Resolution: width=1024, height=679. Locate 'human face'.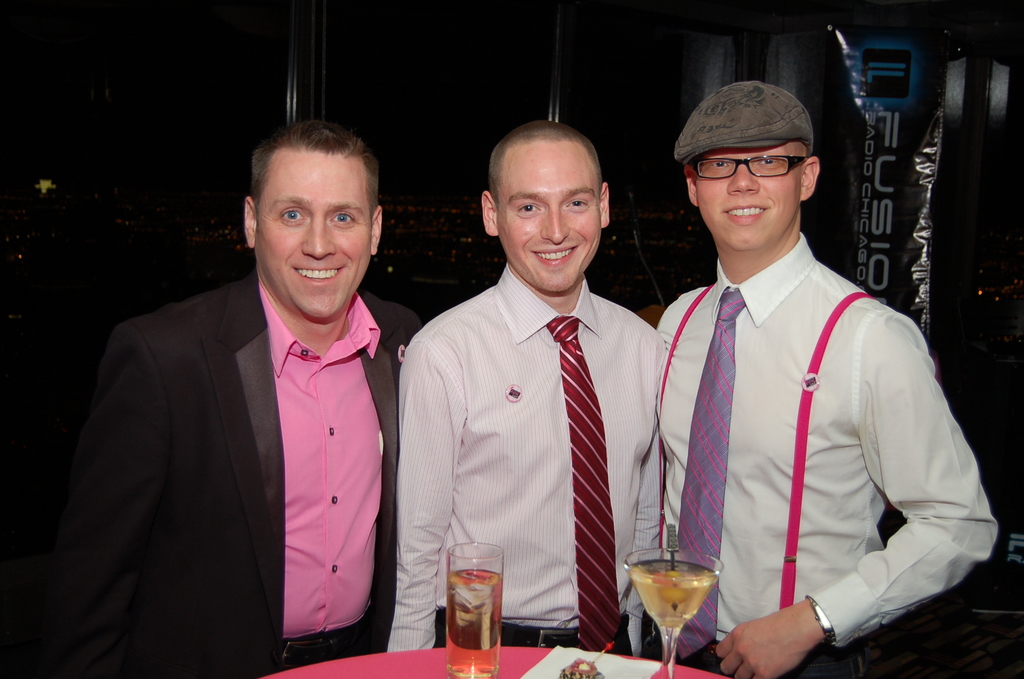
(left=252, top=149, right=373, bottom=313).
